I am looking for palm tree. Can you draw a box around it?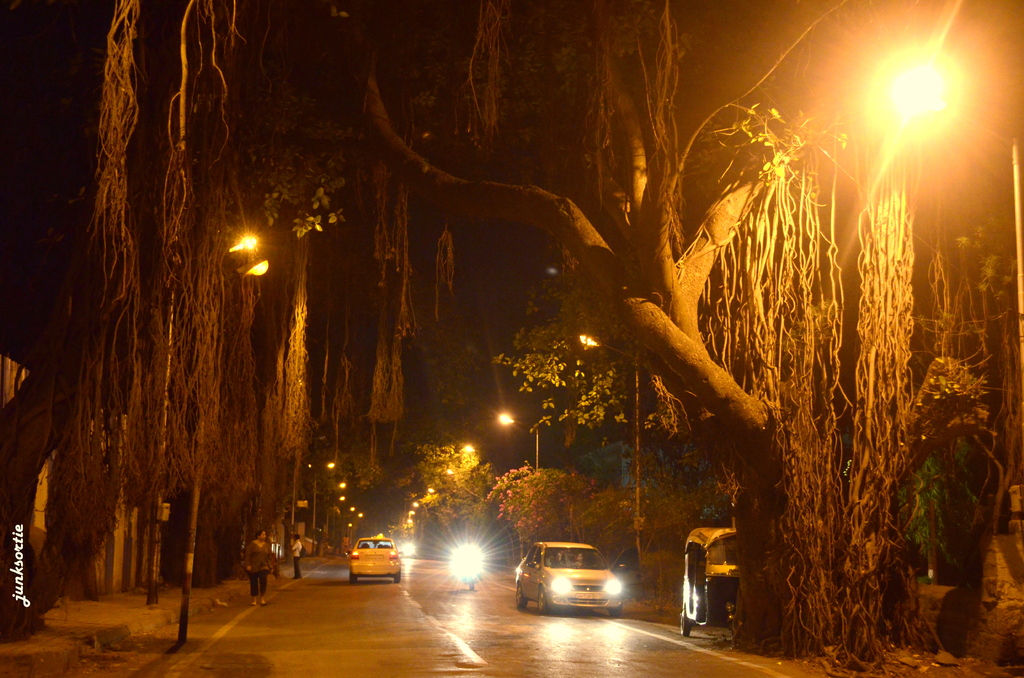
Sure, the bounding box is (x1=521, y1=91, x2=897, y2=668).
